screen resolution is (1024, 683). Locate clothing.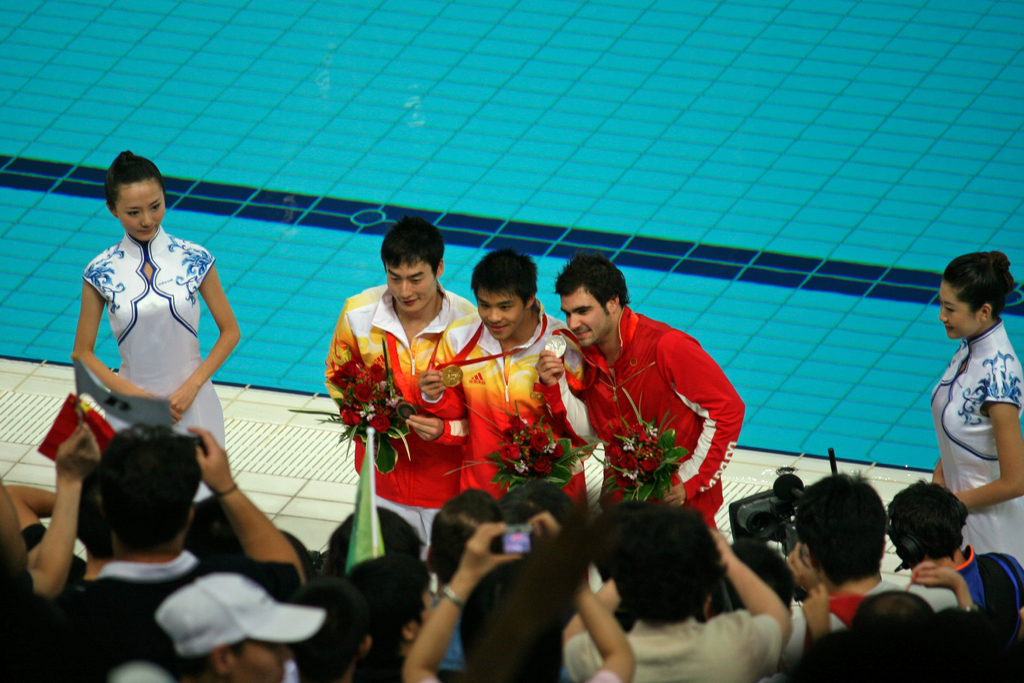
crop(415, 313, 614, 508).
